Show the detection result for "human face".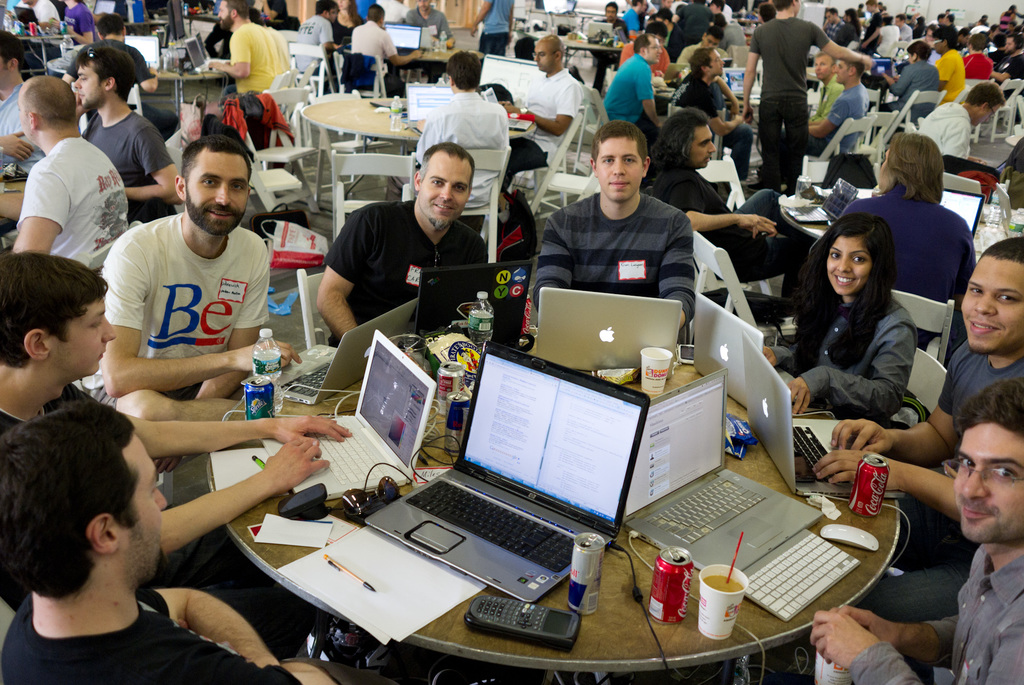
detection(605, 8, 616, 18).
